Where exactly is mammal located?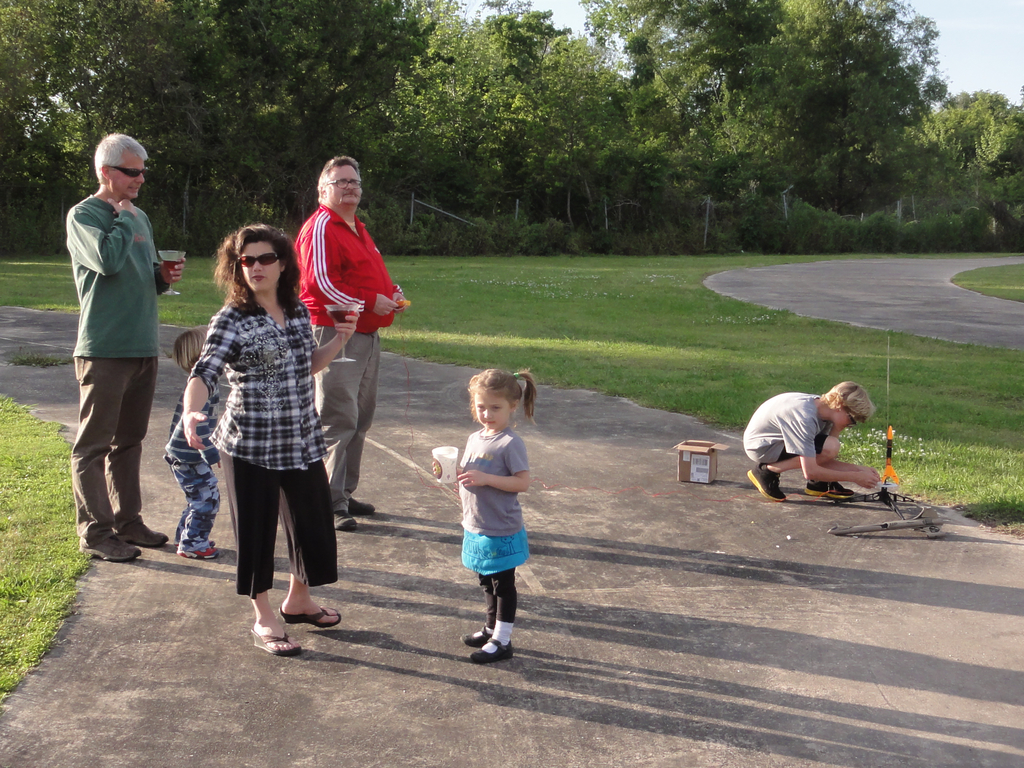
Its bounding box is bbox=[188, 219, 360, 655].
